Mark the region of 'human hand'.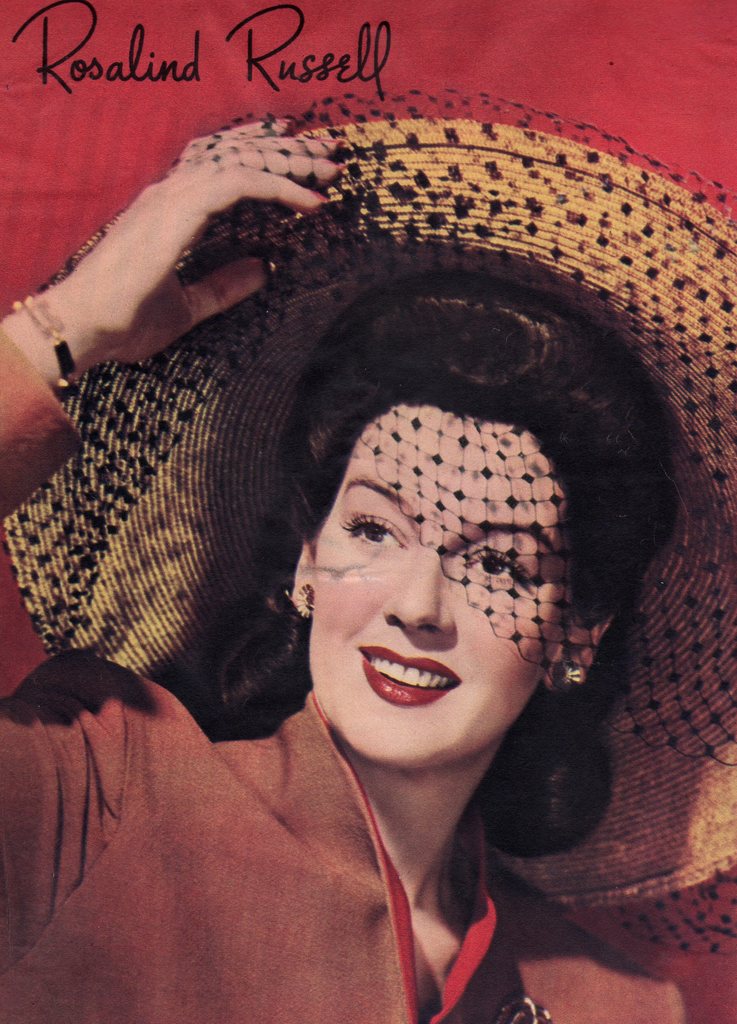
Region: region(8, 116, 345, 399).
